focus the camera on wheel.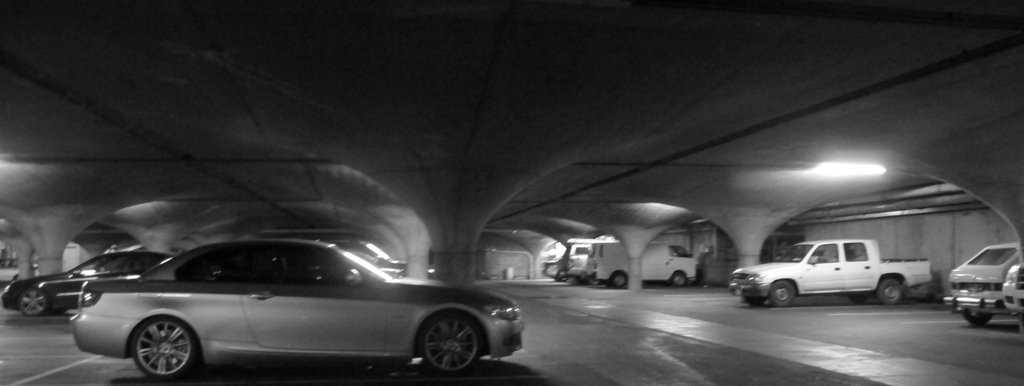
Focus region: pyautogui.locateOnScreen(771, 280, 797, 308).
